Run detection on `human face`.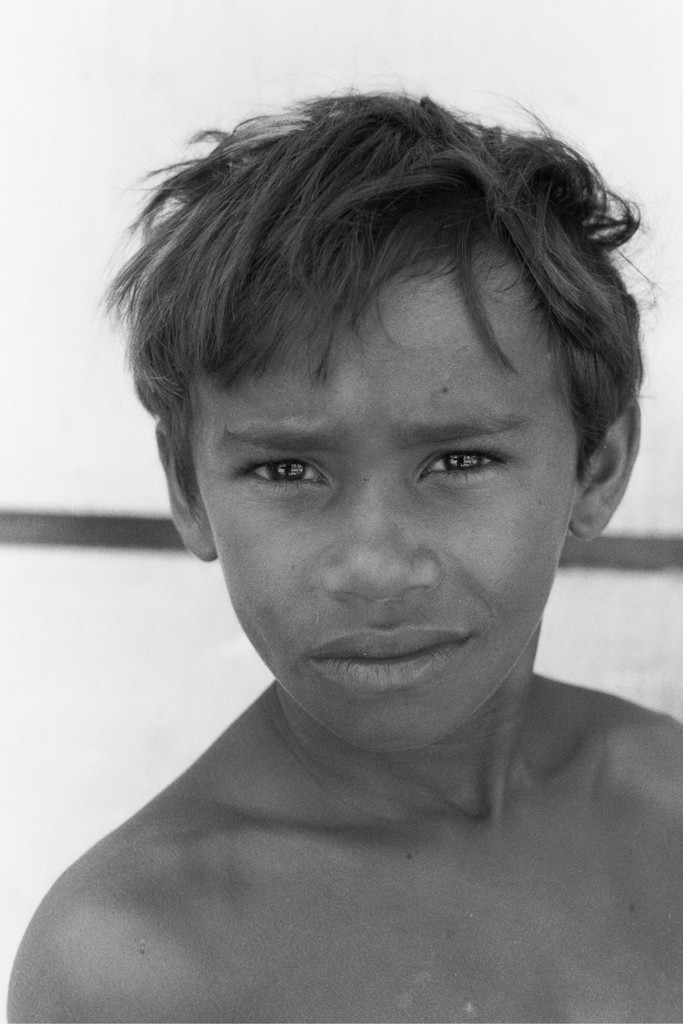
Result: 192/256/577/751.
